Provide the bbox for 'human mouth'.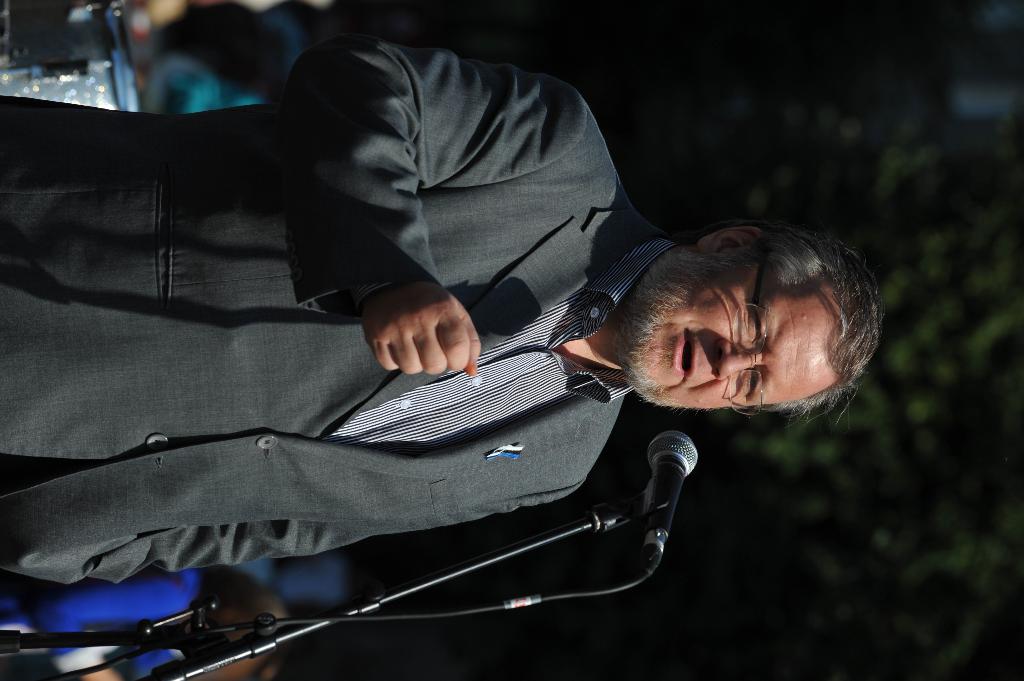
x1=675, y1=328, x2=696, y2=382.
